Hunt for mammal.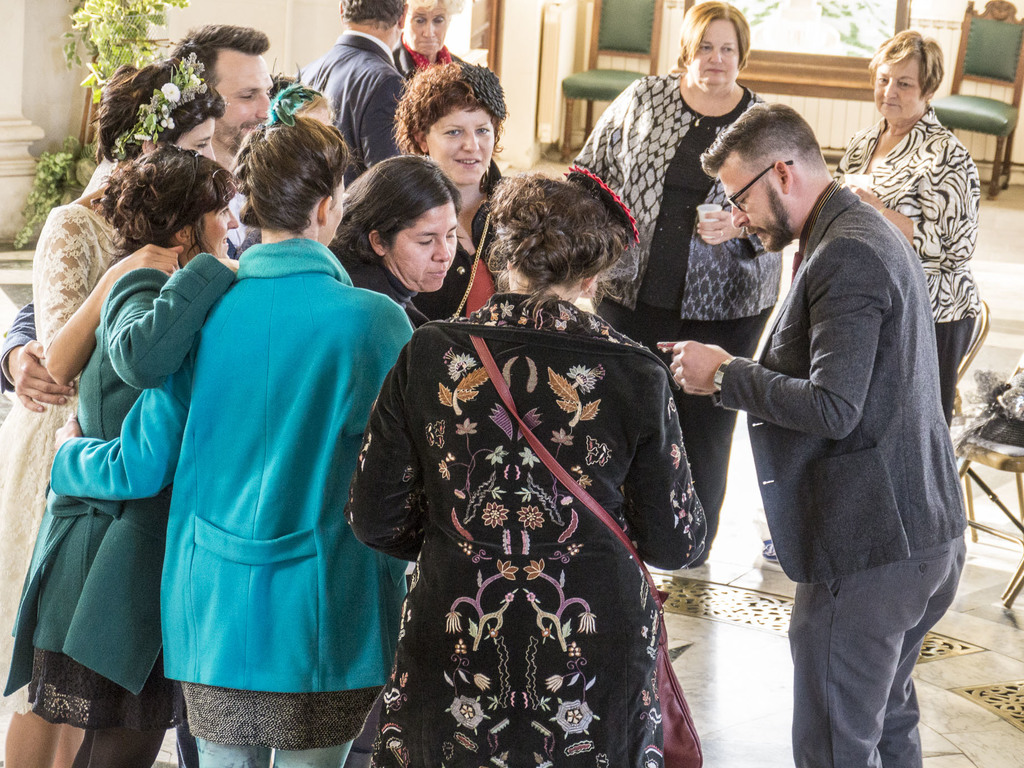
Hunted down at bbox=[39, 104, 417, 767].
